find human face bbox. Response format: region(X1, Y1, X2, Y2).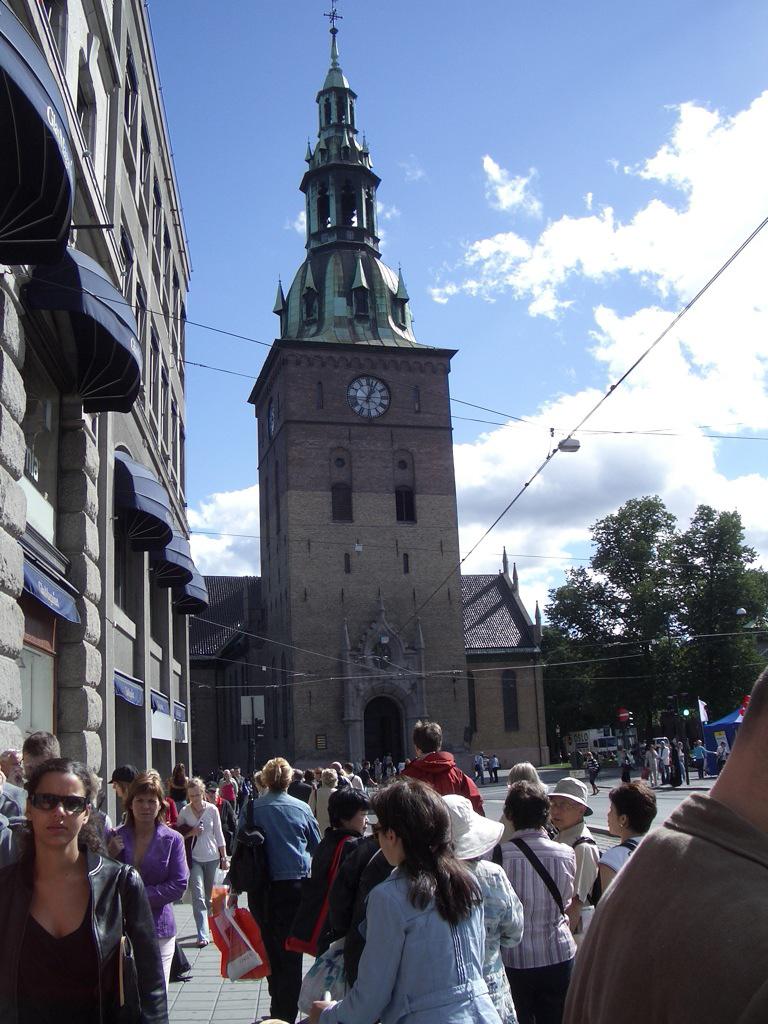
region(114, 783, 122, 798).
